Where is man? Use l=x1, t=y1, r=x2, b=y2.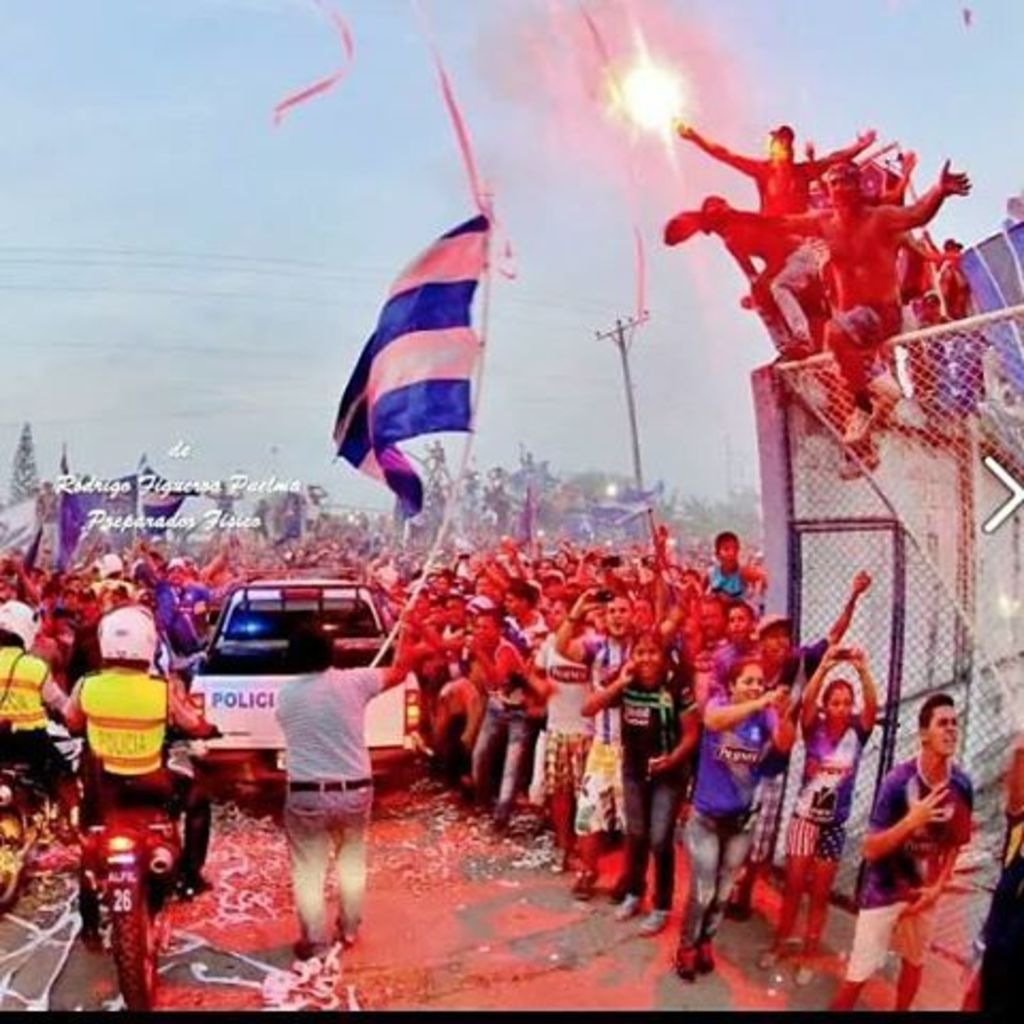
l=0, t=619, r=68, b=890.
